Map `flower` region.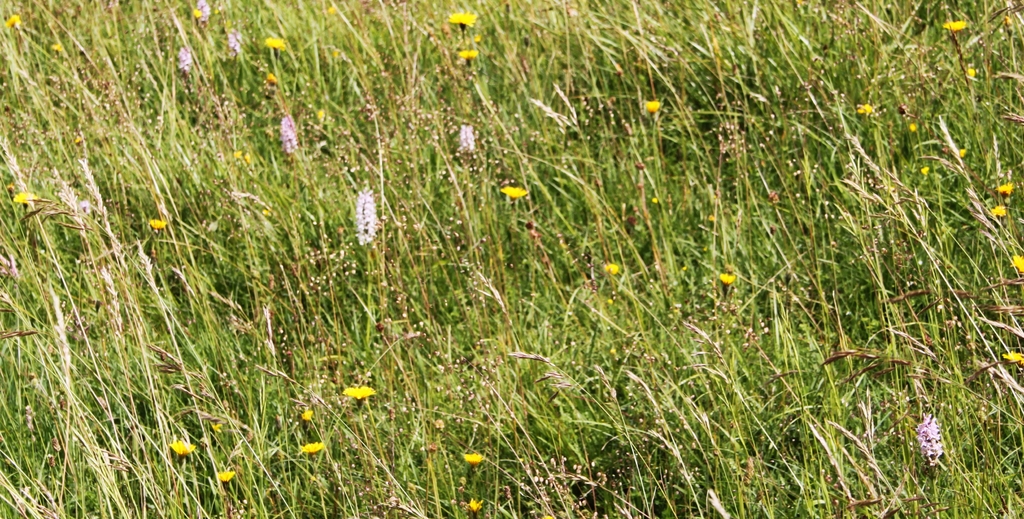
Mapped to crop(176, 45, 207, 79).
